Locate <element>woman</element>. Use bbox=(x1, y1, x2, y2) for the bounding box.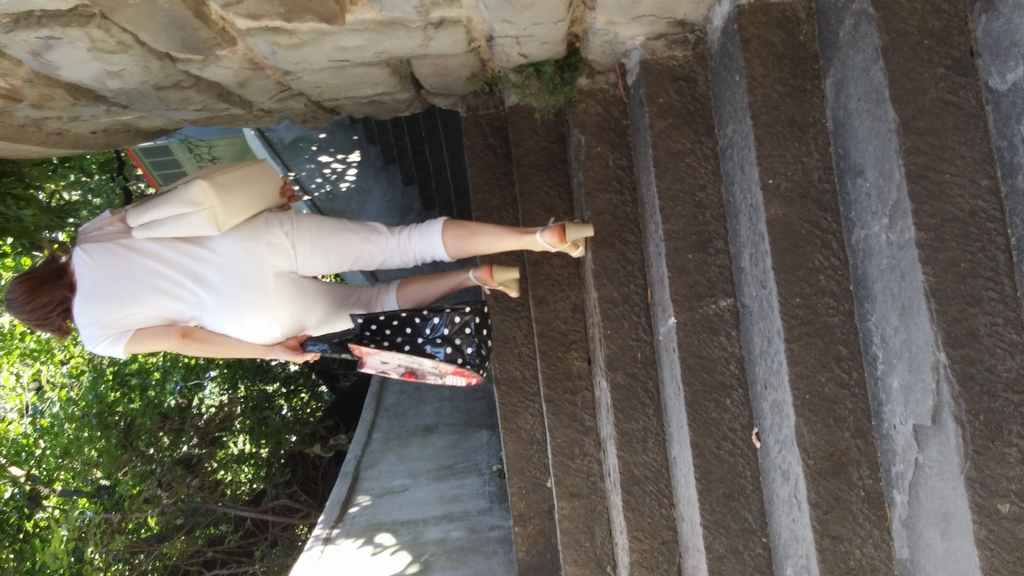
bbox=(26, 116, 577, 424).
